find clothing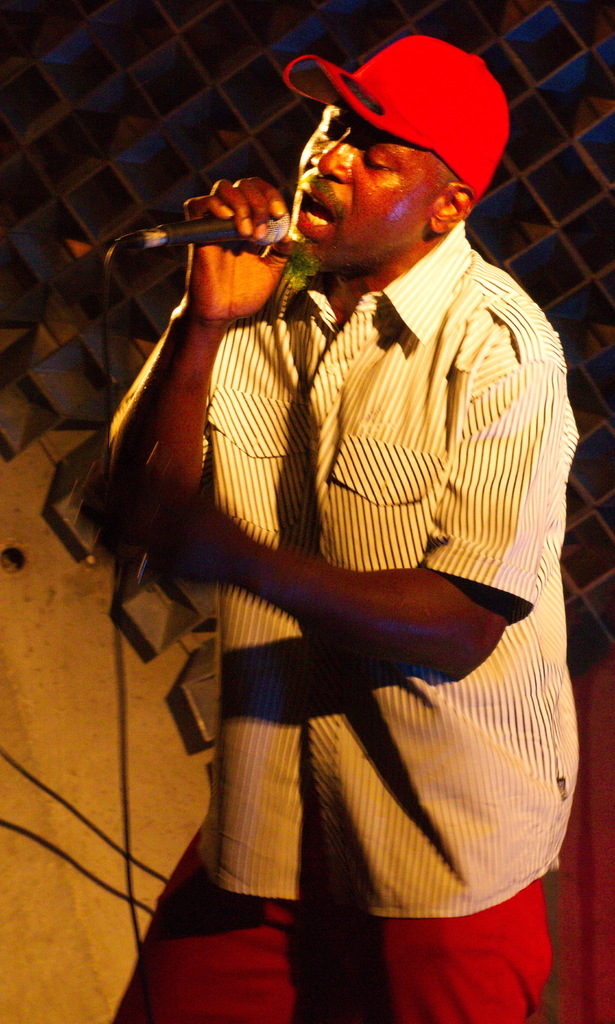
left=122, top=116, right=589, bottom=1011
